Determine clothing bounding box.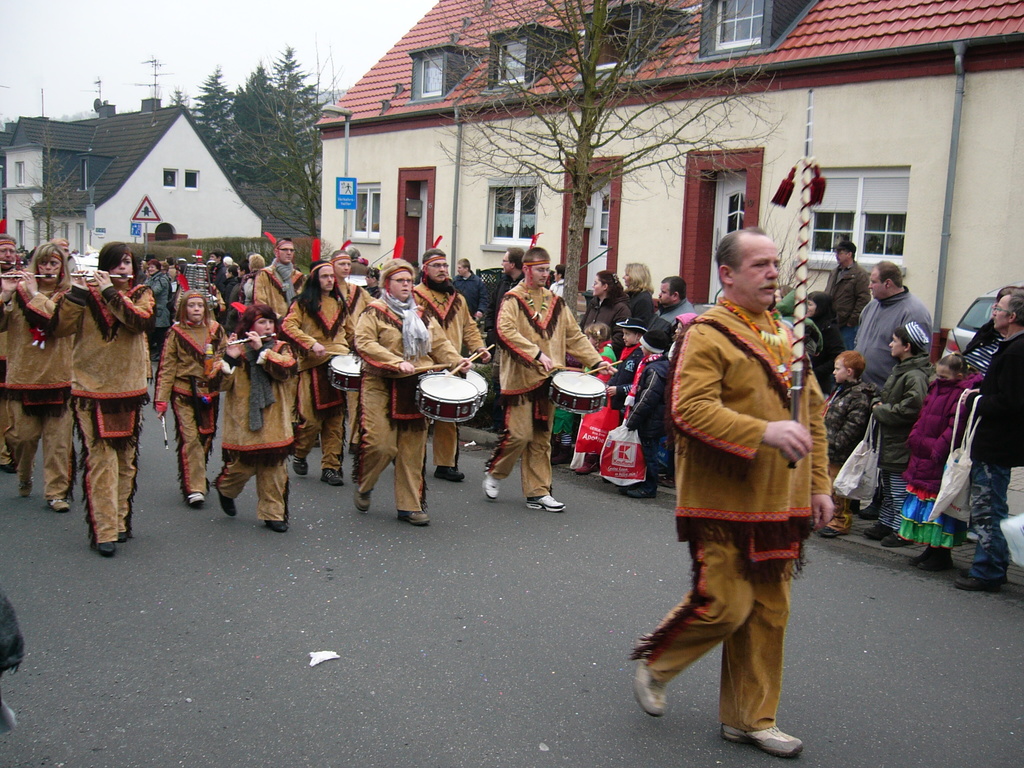
Determined: {"x1": 803, "y1": 313, "x2": 844, "y2": 371}.
